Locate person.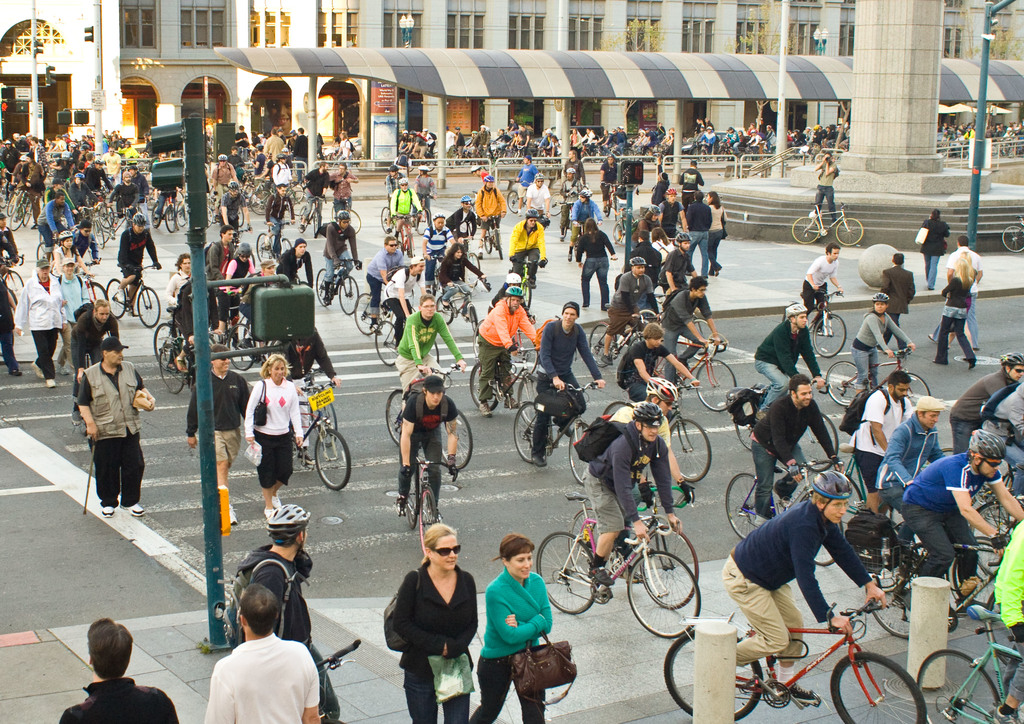
Bounding box: x1=120 y1=213 x2=158 y2=318.
